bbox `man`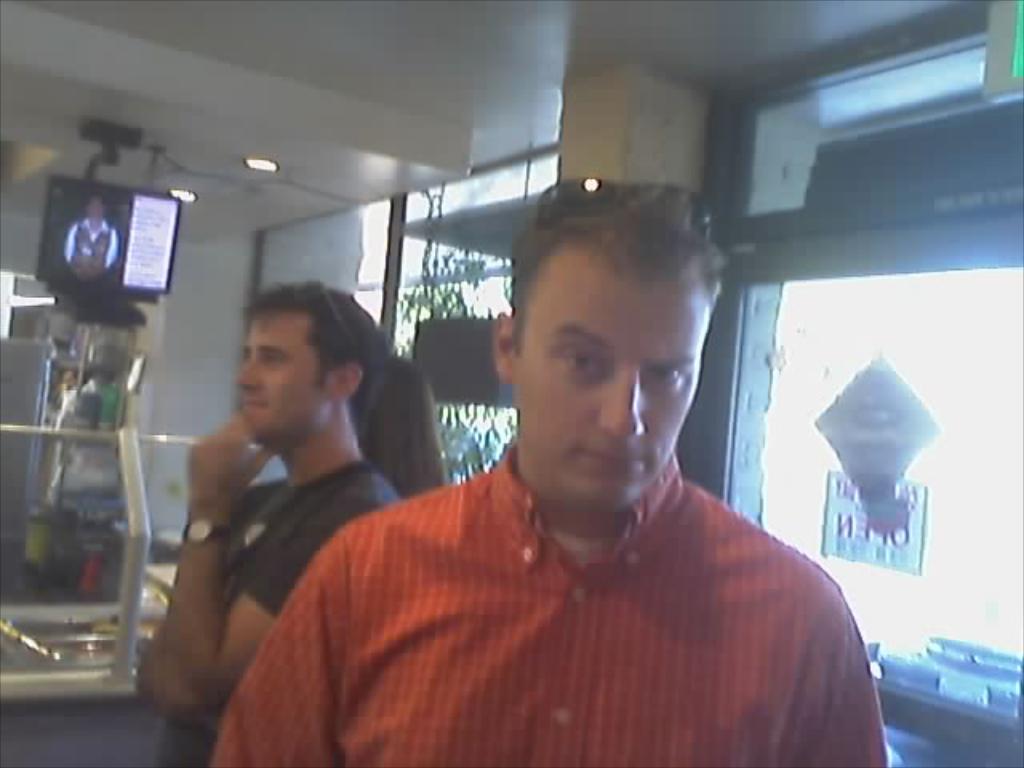
<bbox>144, 264, 416, 766</bbox>
